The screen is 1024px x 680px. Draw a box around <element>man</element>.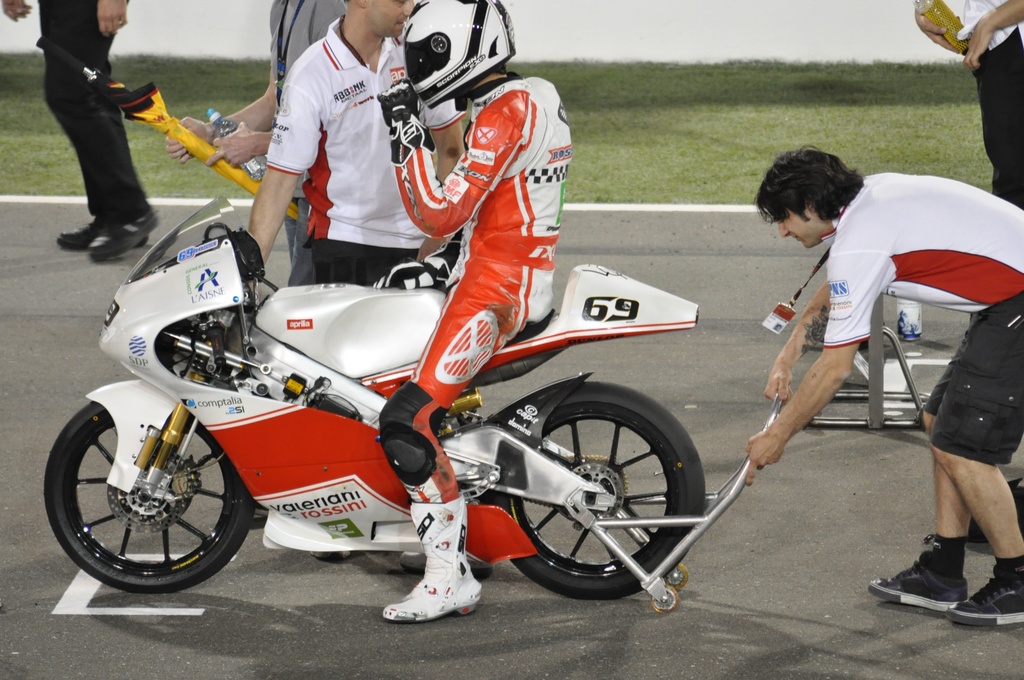
x1=374 y1=0 x2=572 y2=623.
